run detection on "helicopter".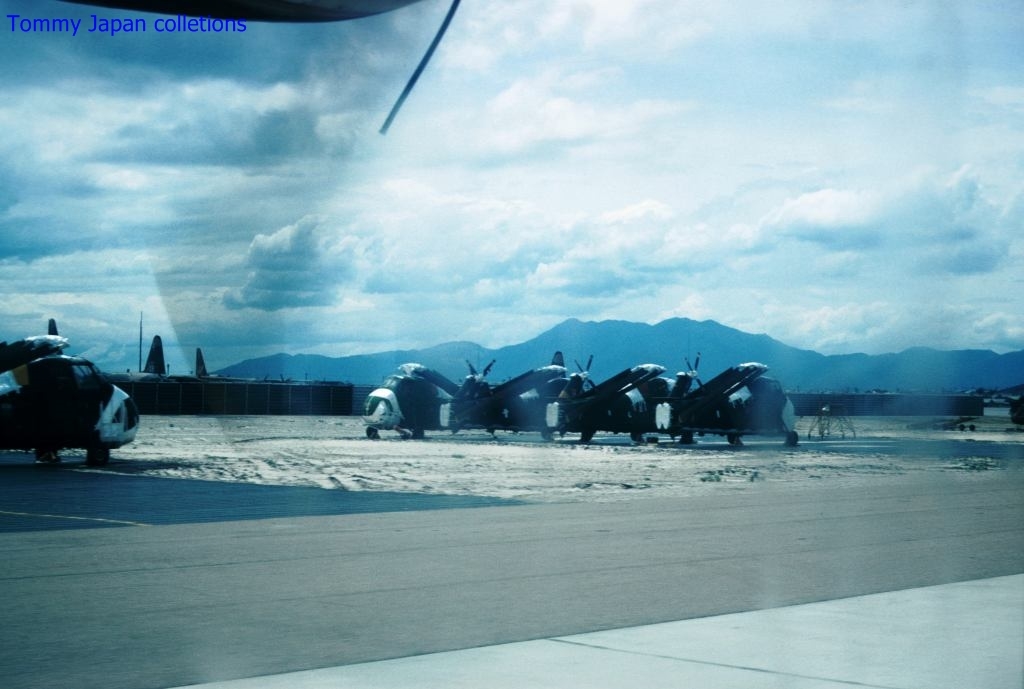
Result: bbox=[0, 350, 150, 471].
